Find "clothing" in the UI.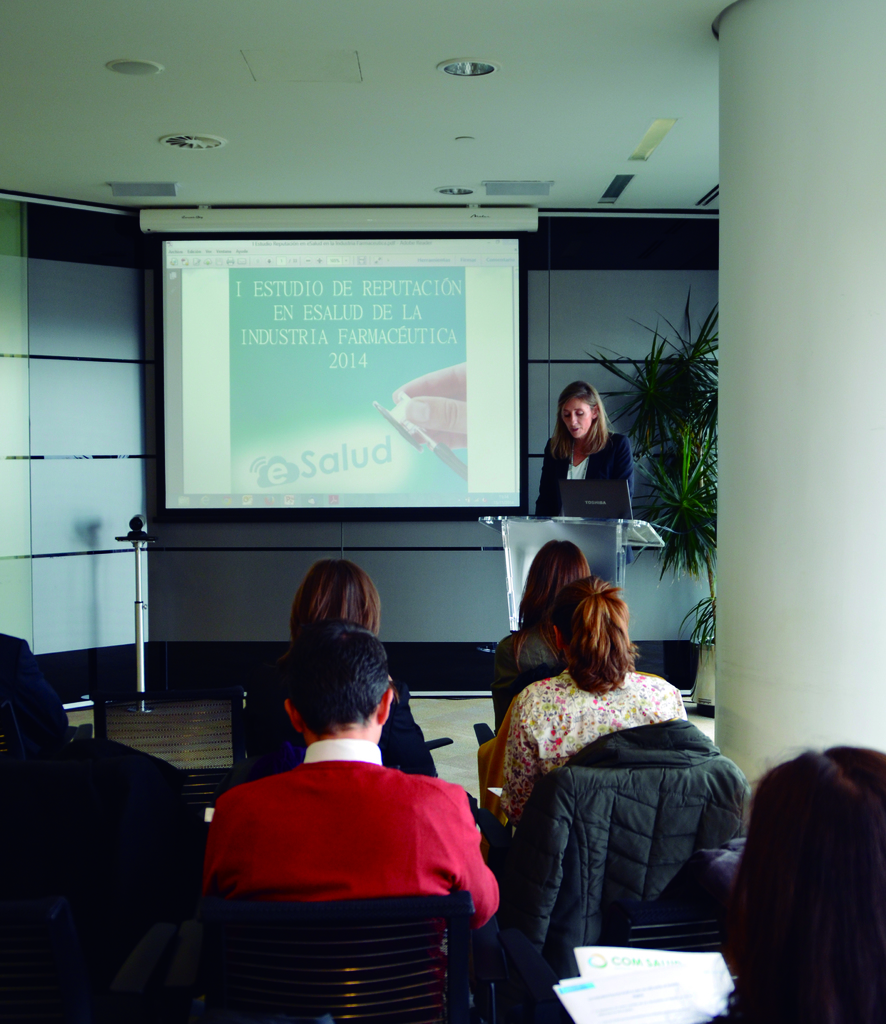
UI element at 231, 654, 438, 774.
